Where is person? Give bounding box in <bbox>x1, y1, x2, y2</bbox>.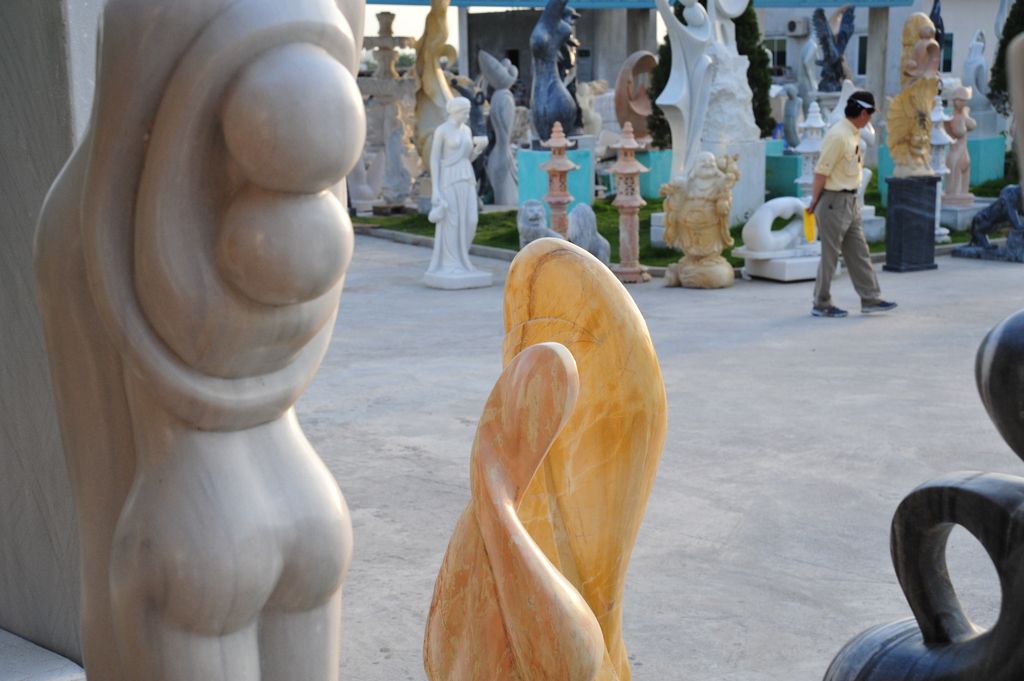
<bbox>428, 96, 479, 276</bbox>.
